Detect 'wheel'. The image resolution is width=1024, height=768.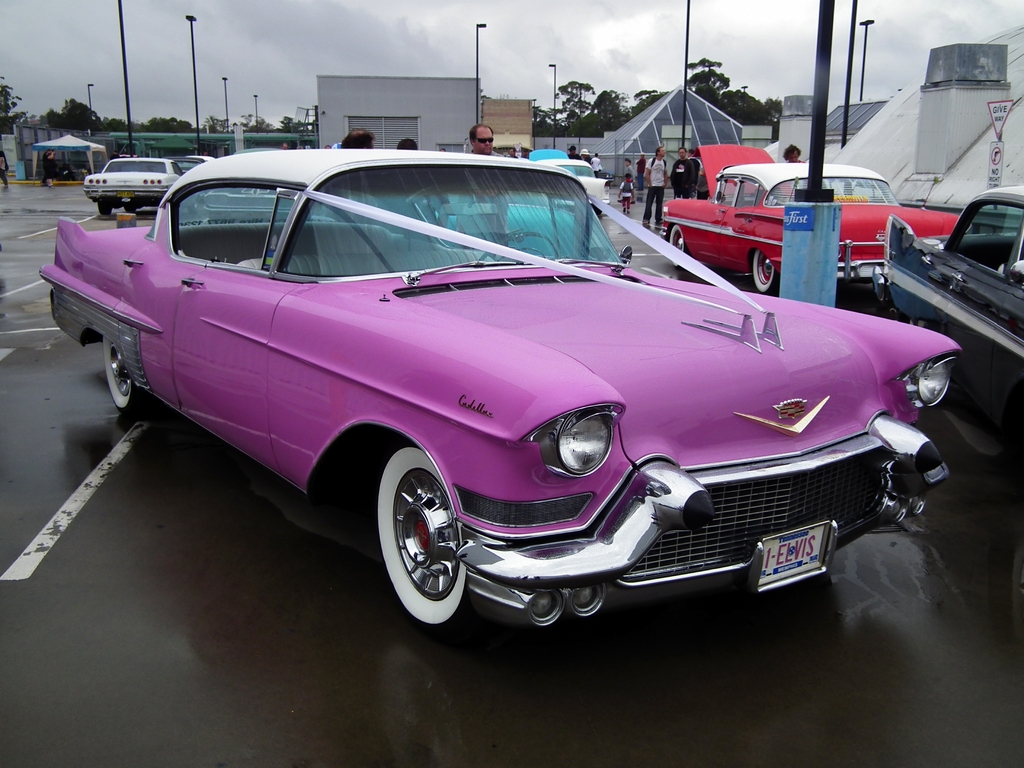
locate(124, 204, 134, 214).
